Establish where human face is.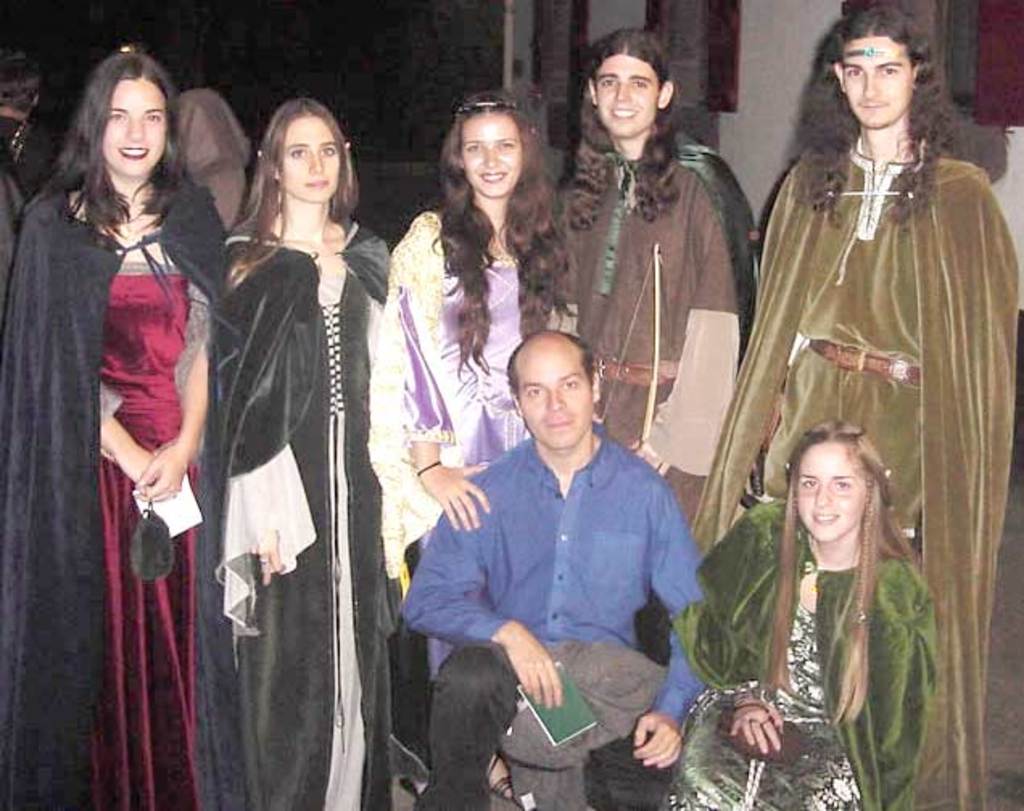
Established at (x1=842, y1=37, x2=913, y2=130).
